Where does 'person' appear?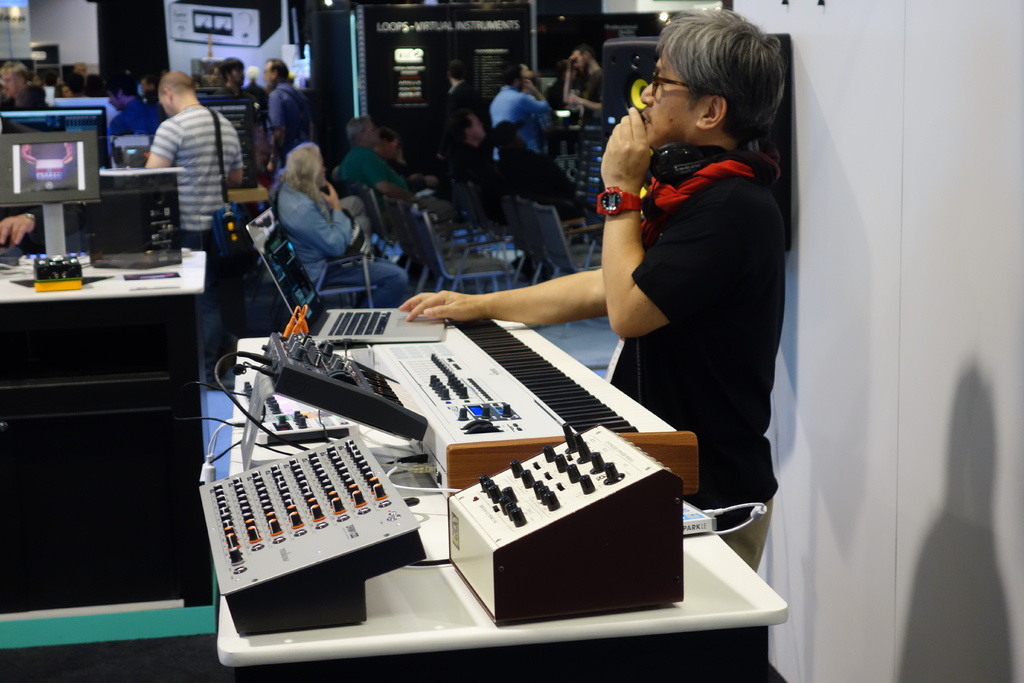
Appears at bbox=[340, 115, 453, 220].
